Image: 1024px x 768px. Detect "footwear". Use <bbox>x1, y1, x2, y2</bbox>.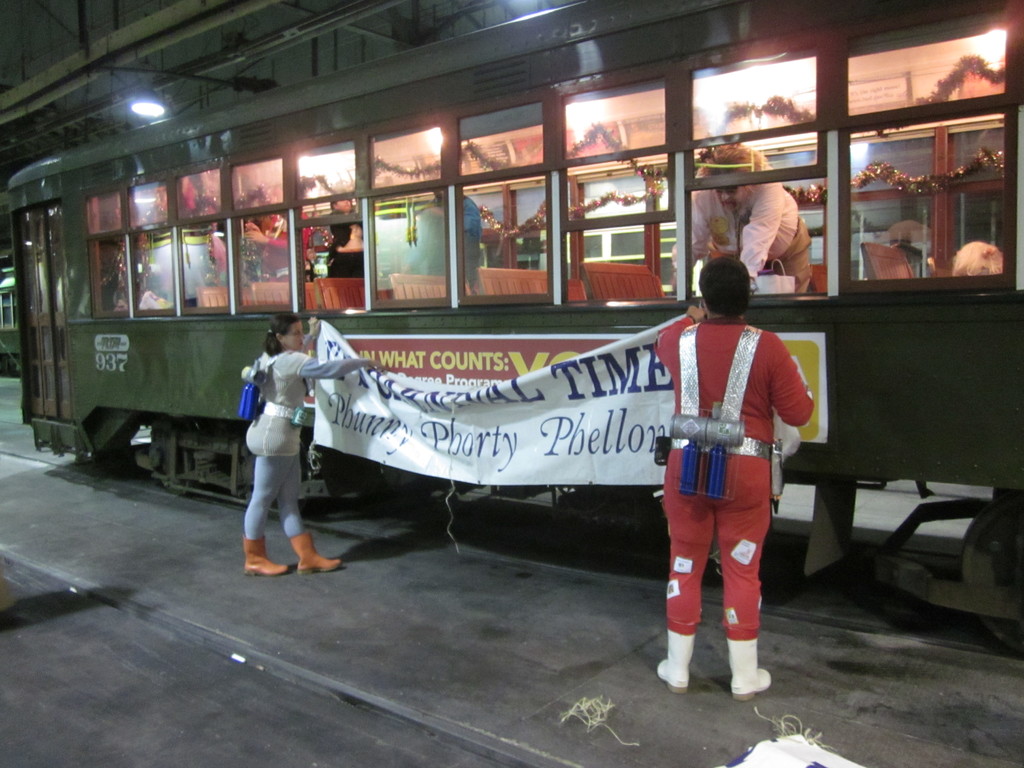
<bbox>730, 636, 771, 709</bbox>.
